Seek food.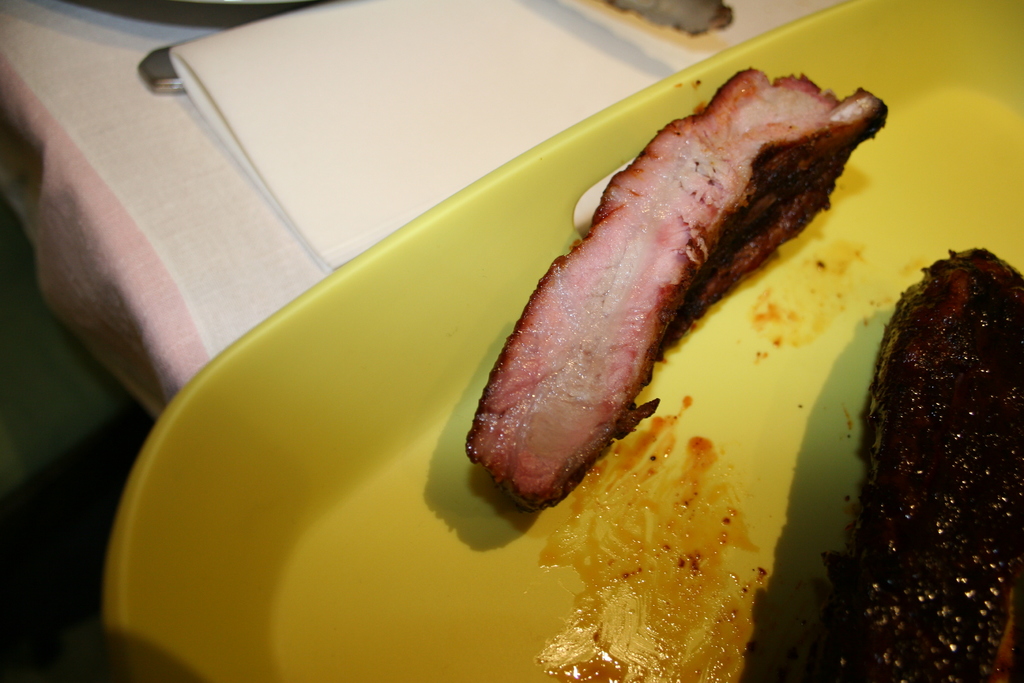
BBox(451, 74, 878, 499).
